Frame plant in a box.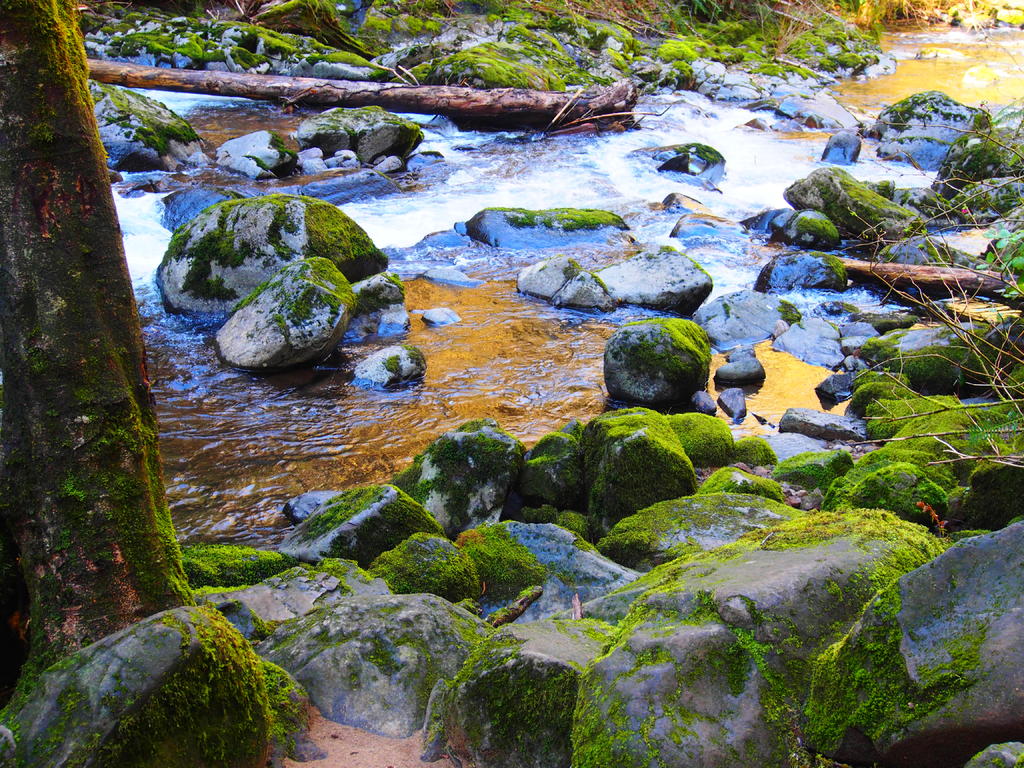
563:255:608:293.
